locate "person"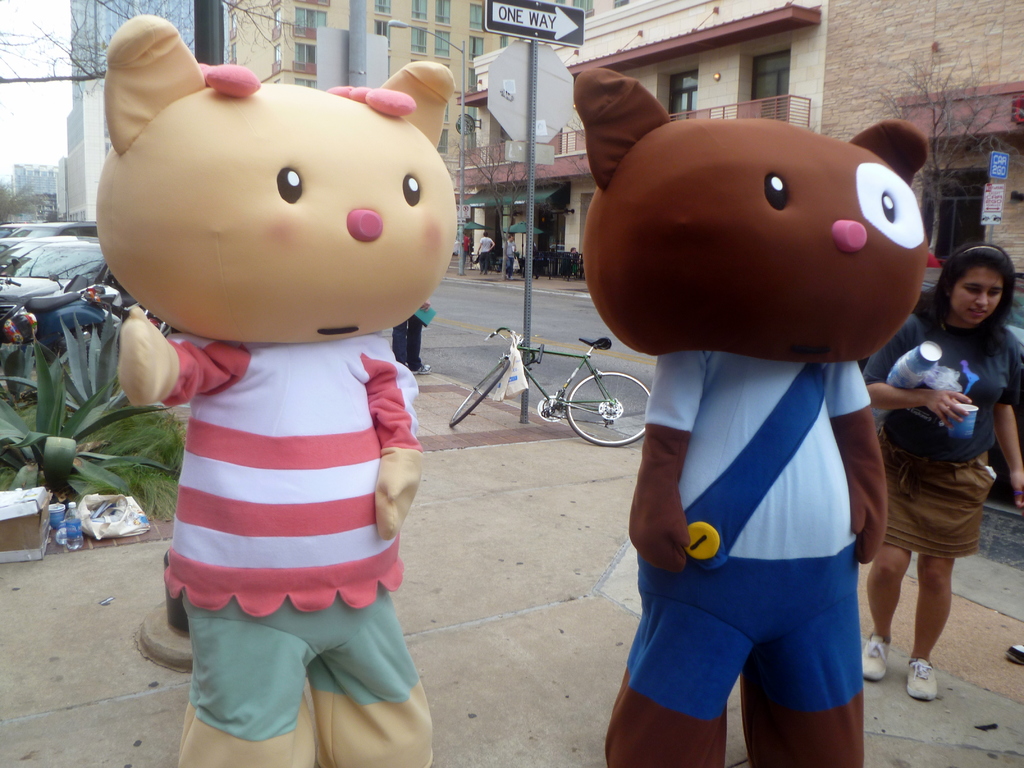
x1=472, y1=233, x2=500, y2=270
